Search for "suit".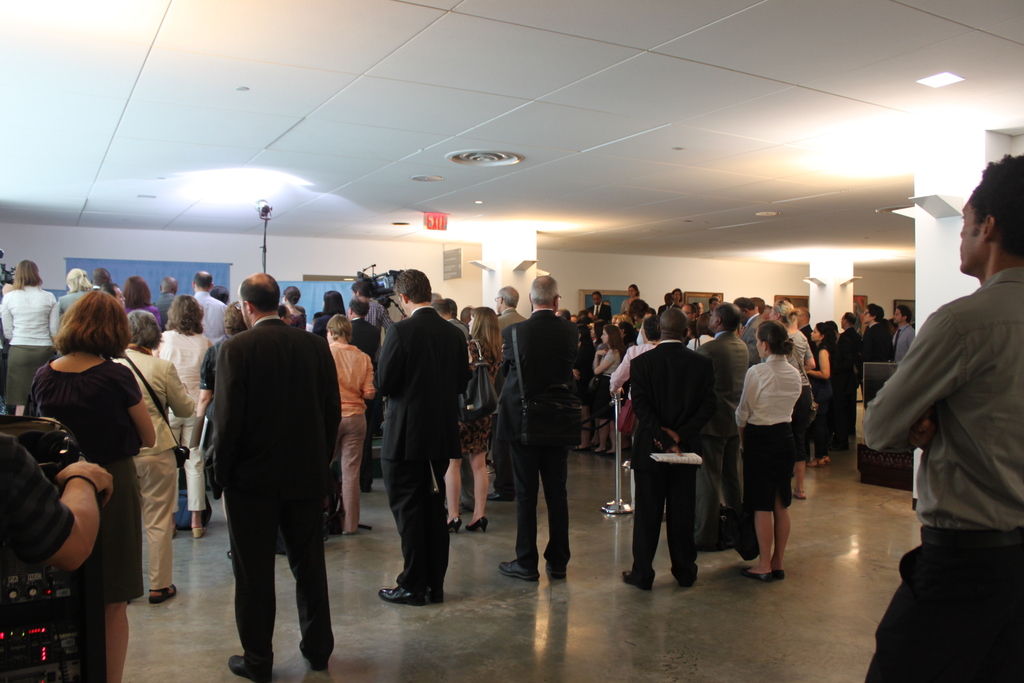
Found at (496, 315, 571, 570).
